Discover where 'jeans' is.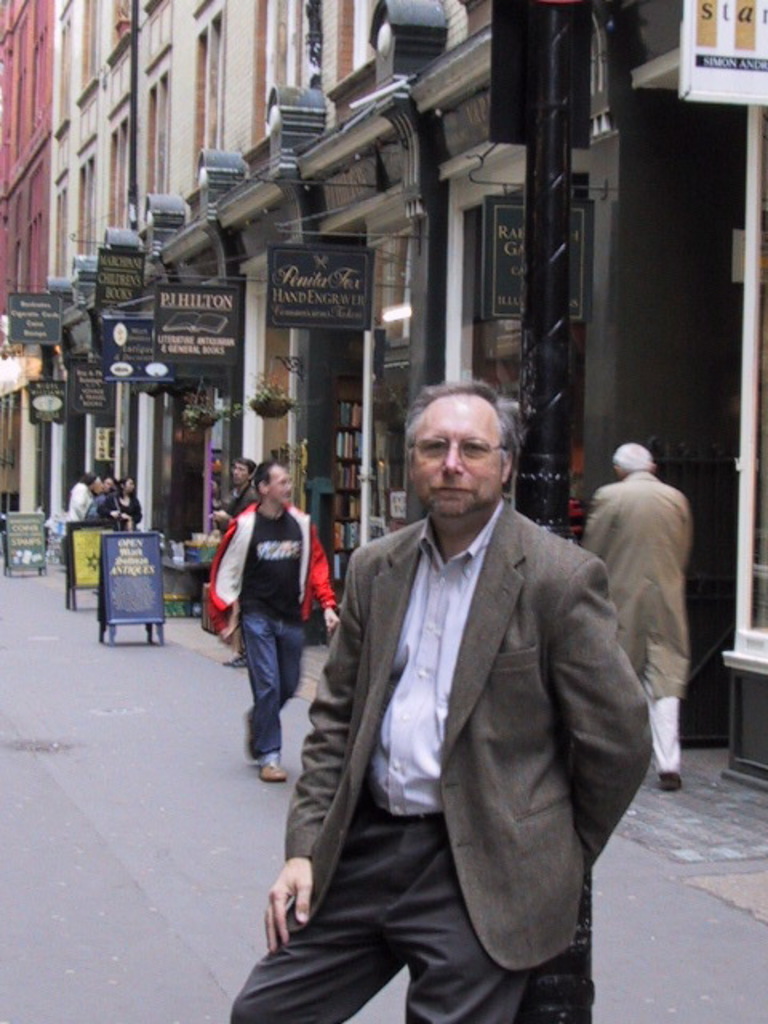
Discovered at pyautogui.locateOnScreen(238, 610, 306, 763).
